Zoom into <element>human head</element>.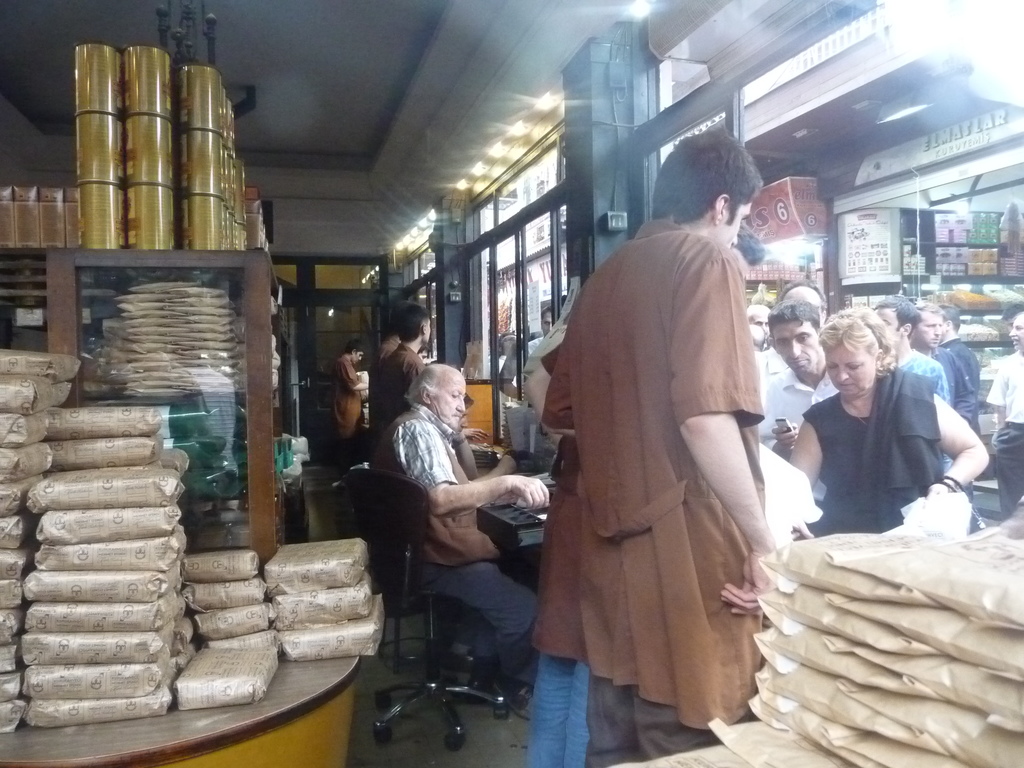
Zoom target: rect(871, 292, 922, 342).
